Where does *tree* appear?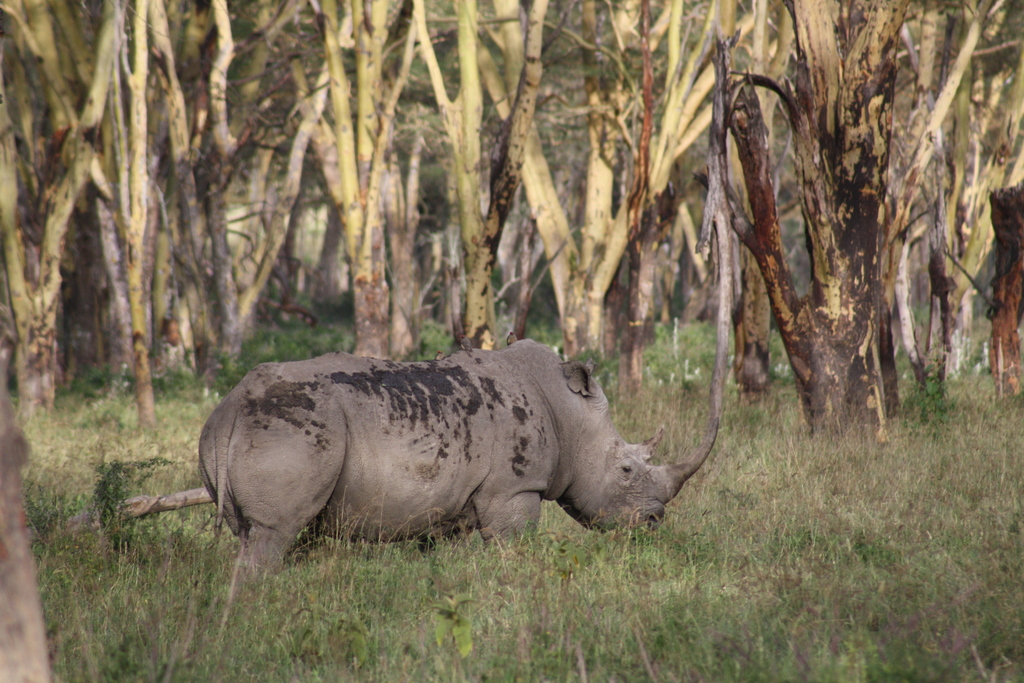
Appears at (x1=847, y1=0, x2=998, y2=409).
